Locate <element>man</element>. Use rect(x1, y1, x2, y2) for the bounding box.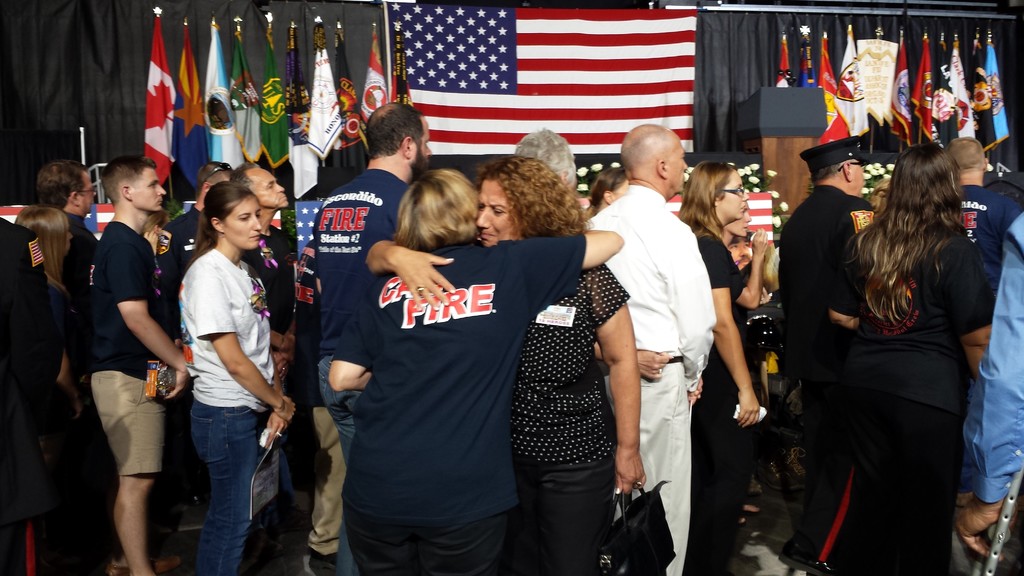
rect(40, 157, 104, 291).
